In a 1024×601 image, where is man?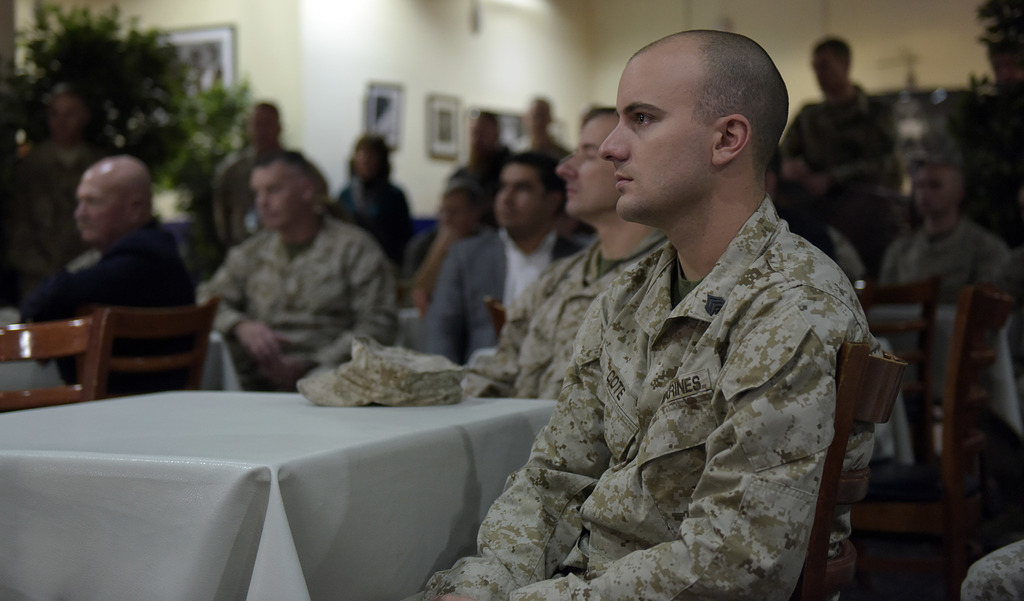
x1=0, y1=90, x2=106, y2=321.
